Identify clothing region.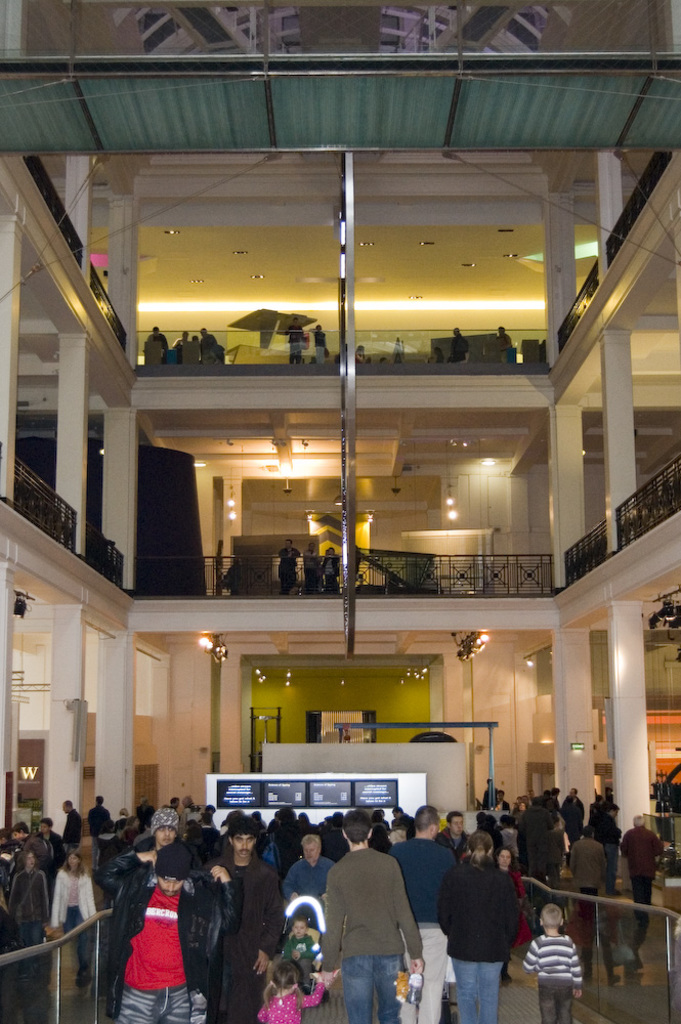
Region: x1=43 y1=829 x2=65 y2=870.
